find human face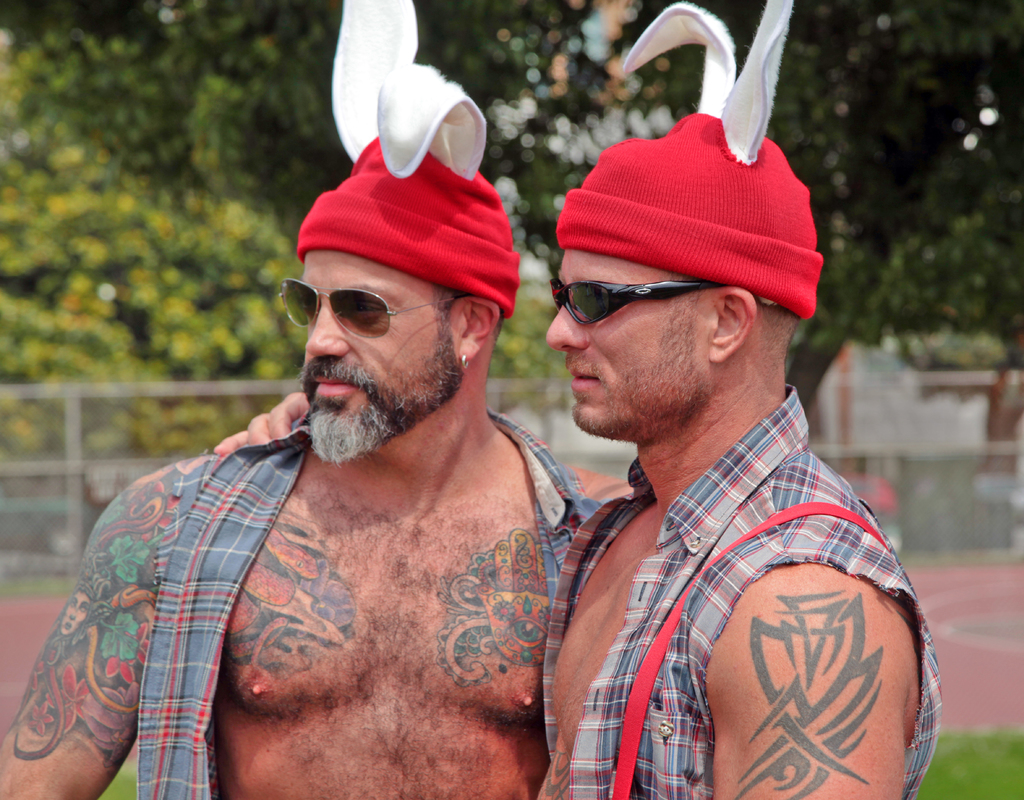
545:248:701:431
